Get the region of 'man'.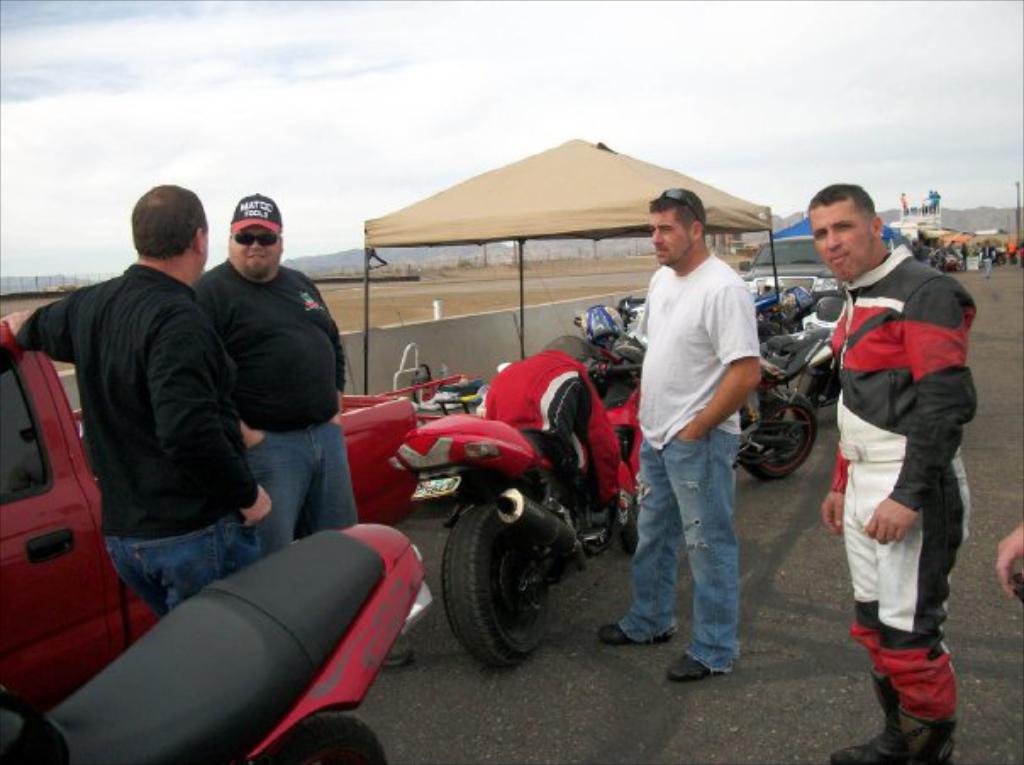
{"left": 17, "top": 185, "right": 273, "bottom": 621}.
